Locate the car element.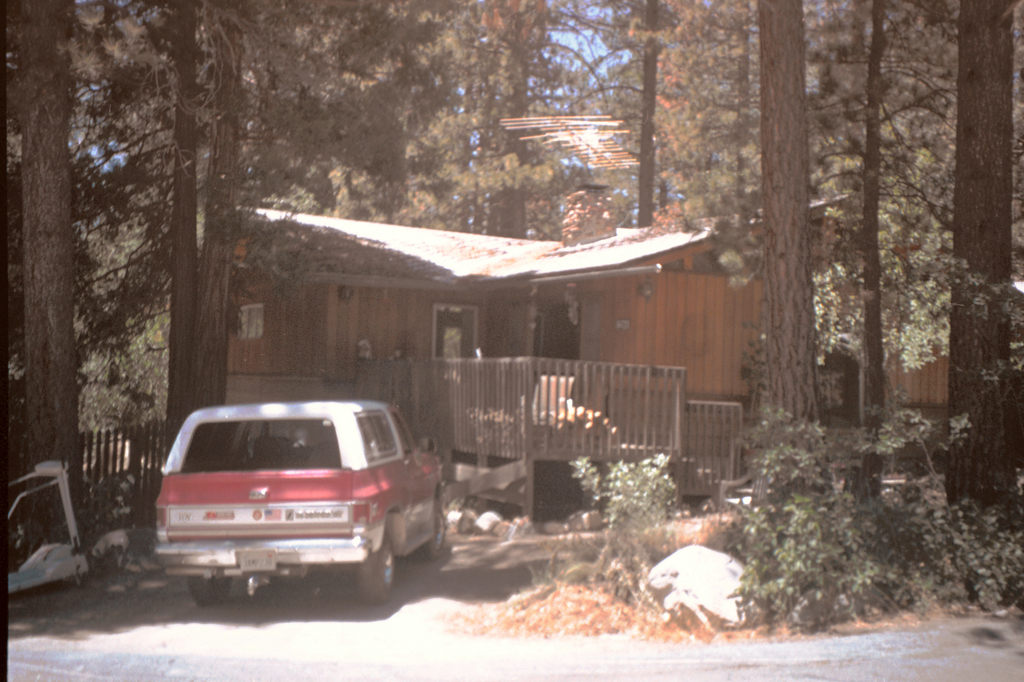
Element bbox: 152, 399, 457, 605.
